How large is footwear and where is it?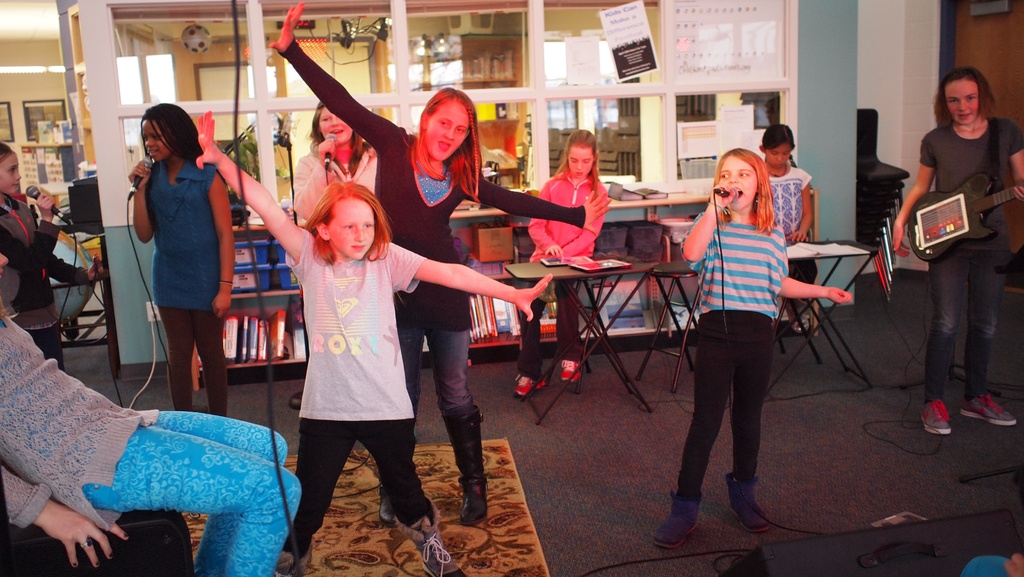
Bounding box: 280:546:316:576.
